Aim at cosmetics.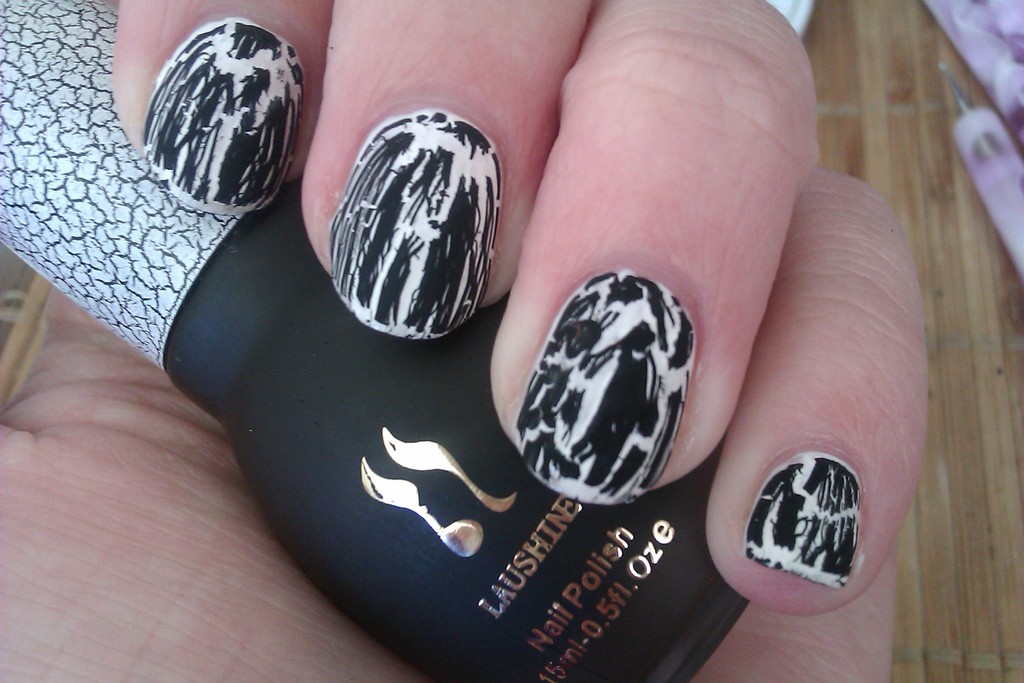
Aimed at 0 0 755 682.
